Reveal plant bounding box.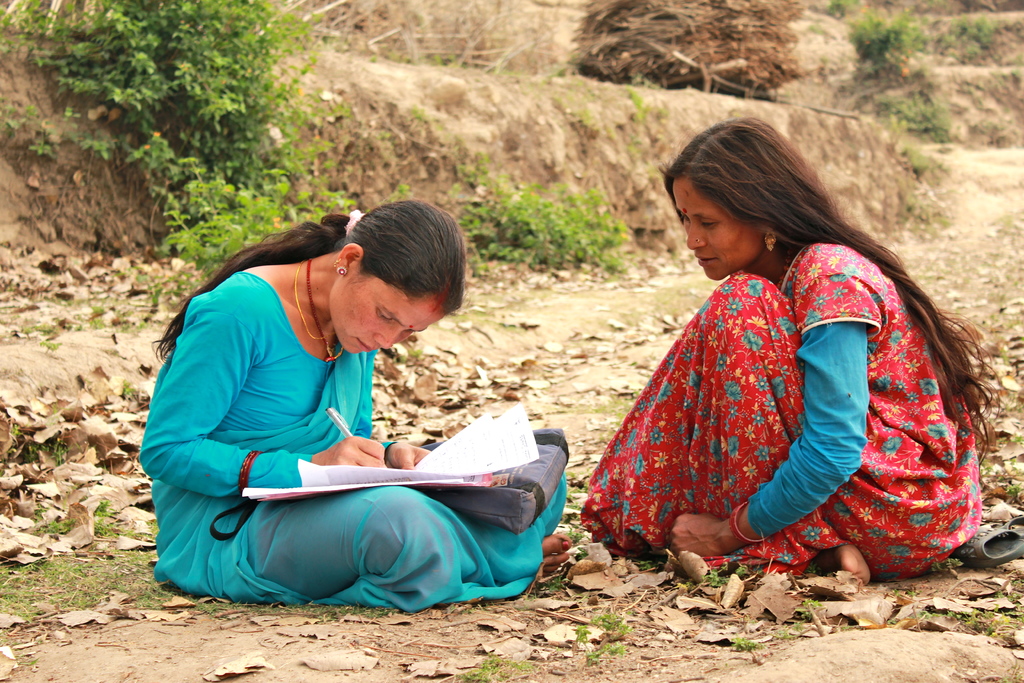
Revealed: pyautogui.locateOnScreen(1012, 427, 1023, 445).
